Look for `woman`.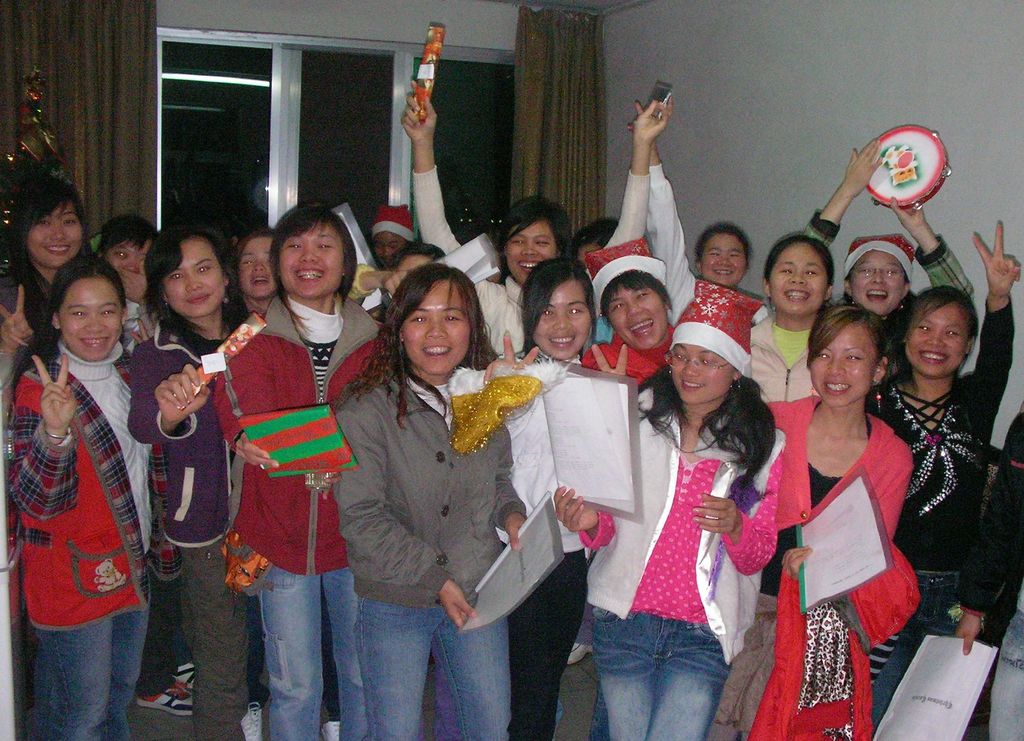
Found: 801/137/974/384.
